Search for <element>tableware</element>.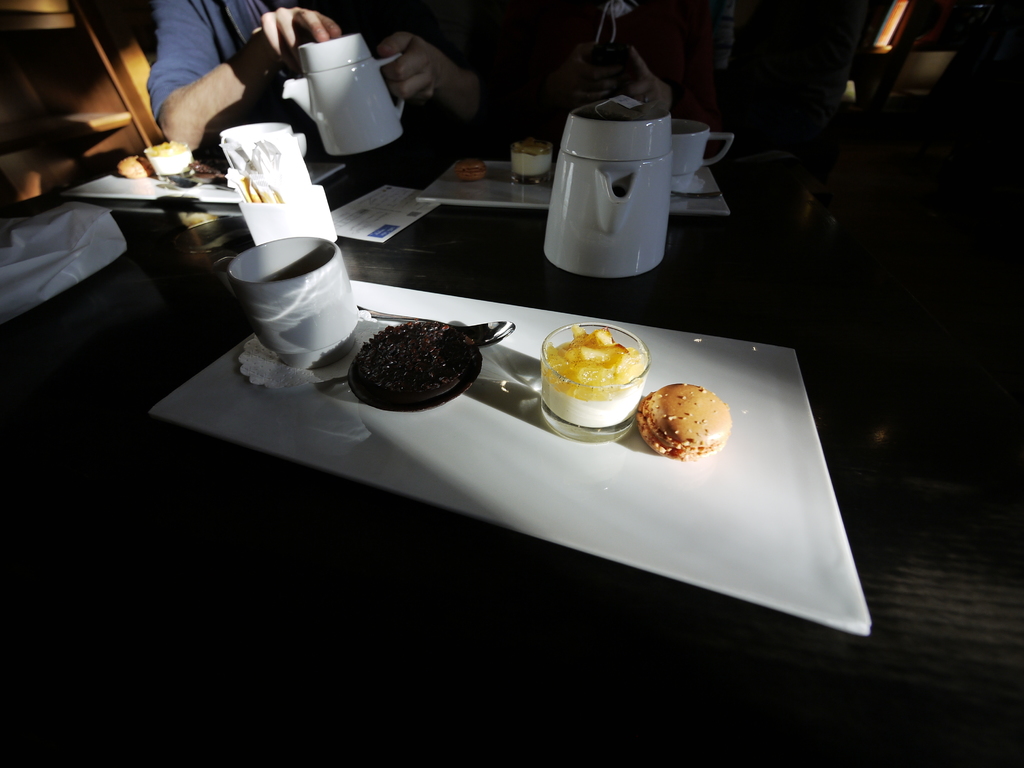
Found at <bbox>510, 138, 546, 186</bbox>.
